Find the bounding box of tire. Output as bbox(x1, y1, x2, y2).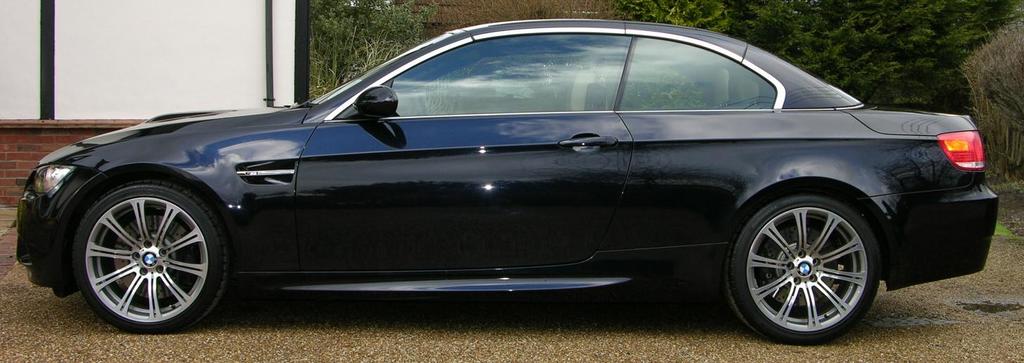
bbox(89, 163, 226, 327).
